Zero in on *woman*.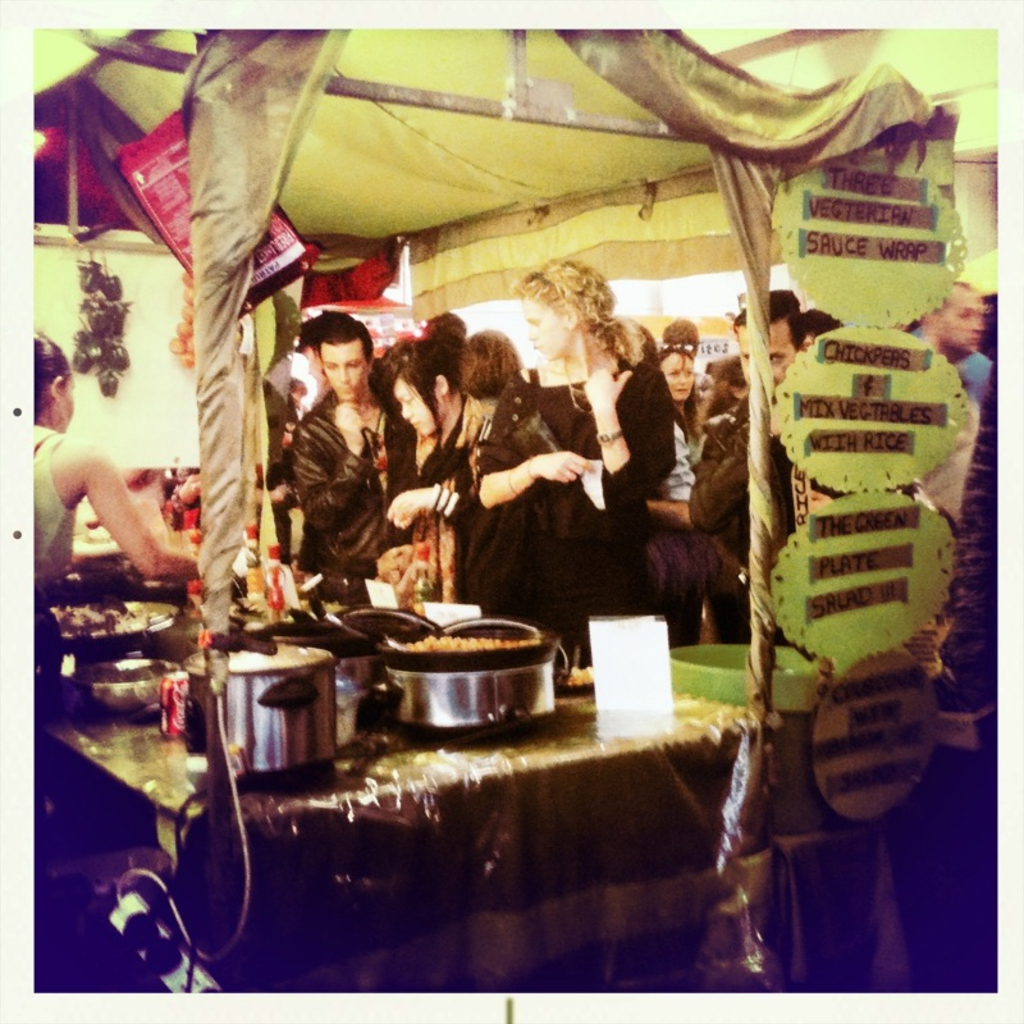
Zeroed in: box=[657, 339, 708, 477].
